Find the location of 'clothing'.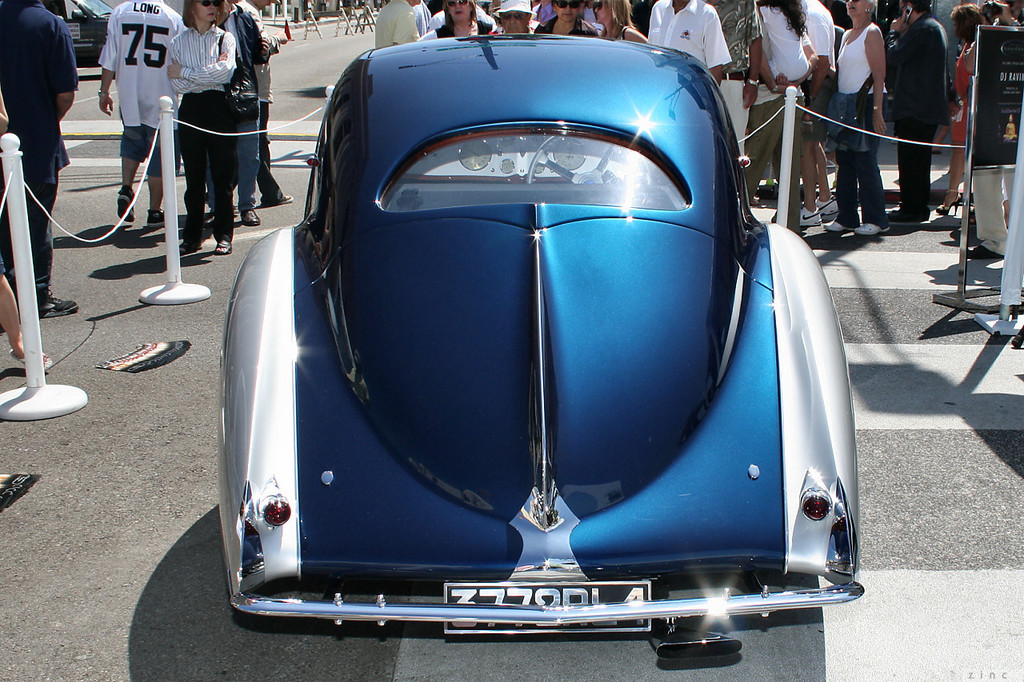
Location: region(886, 32, 946, 213).
